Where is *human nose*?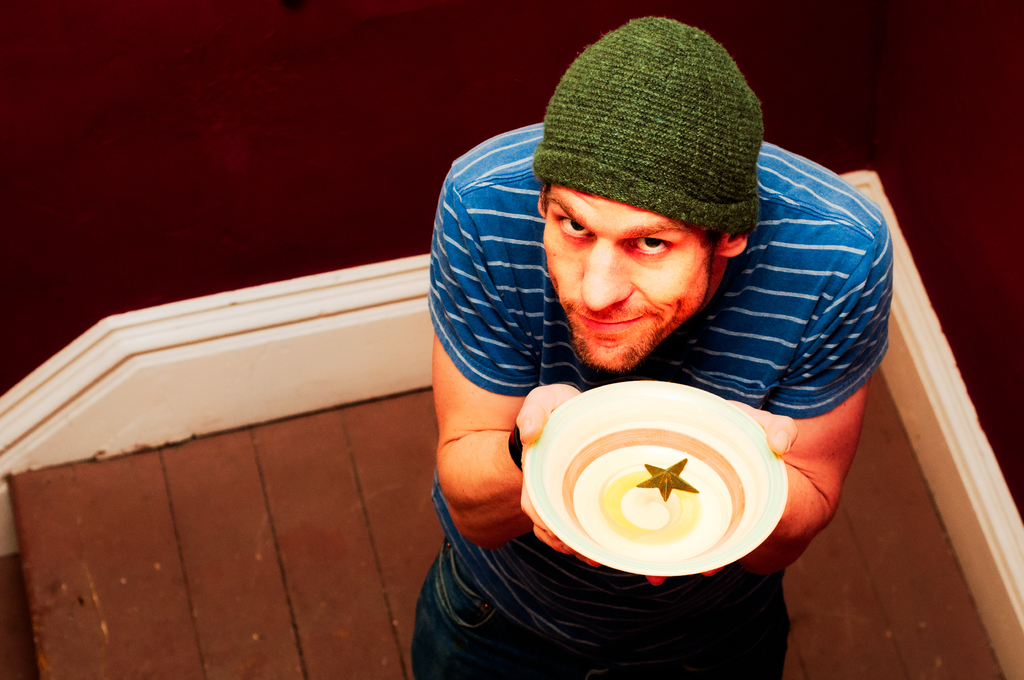
{"left": 578, "top": 238, "right": 636, "bottom": 314}.
